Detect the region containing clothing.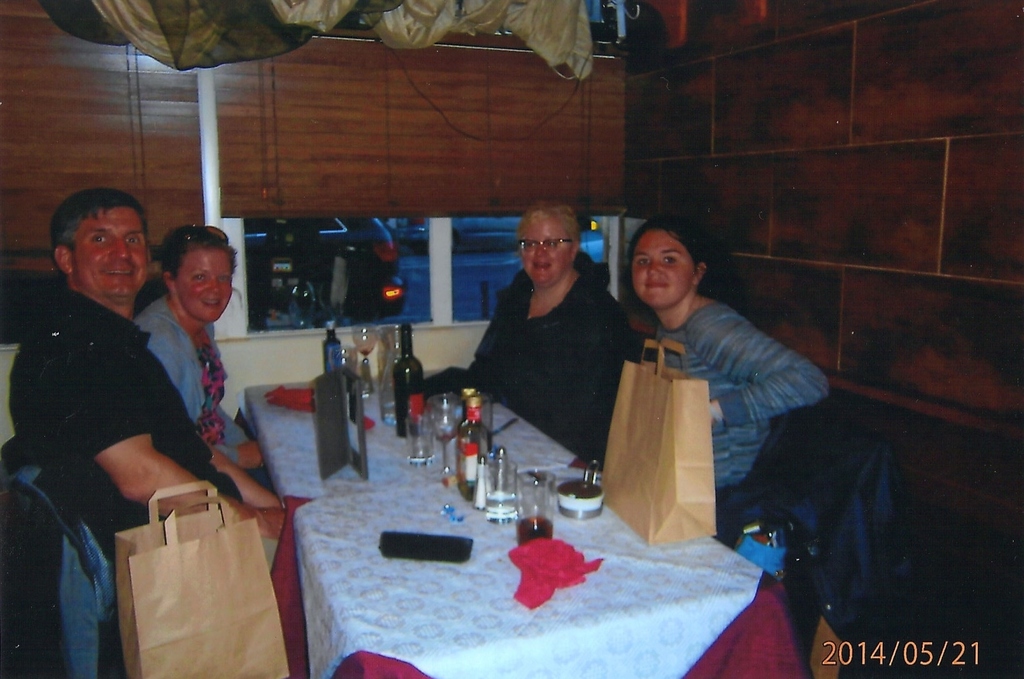
(138, 292, 284, 506).
